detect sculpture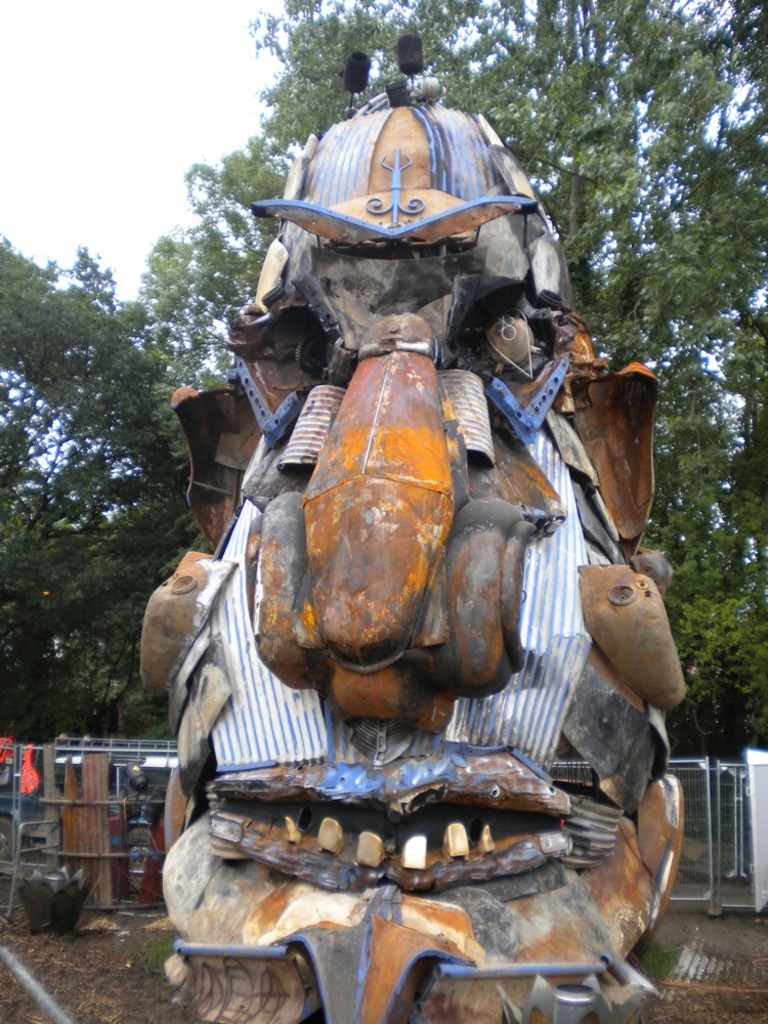
94:0:732:994
